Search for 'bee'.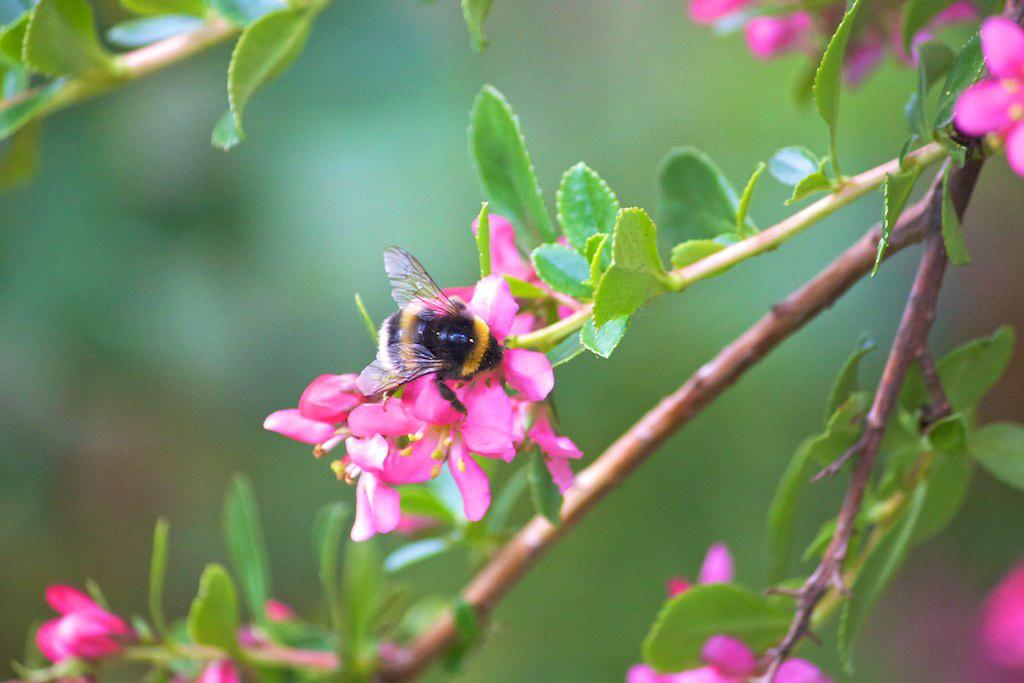
Found at bbox=(340, 252, 535, 433).
